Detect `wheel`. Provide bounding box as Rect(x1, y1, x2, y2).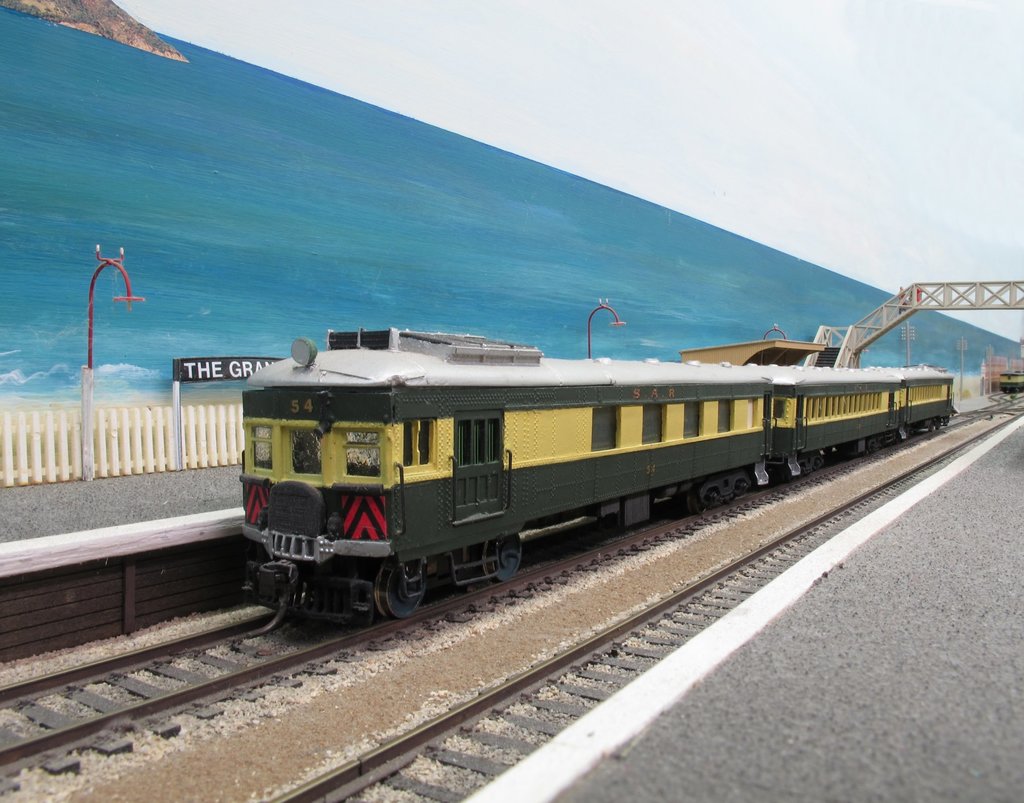
Rect(695, 487, 720, 508).
